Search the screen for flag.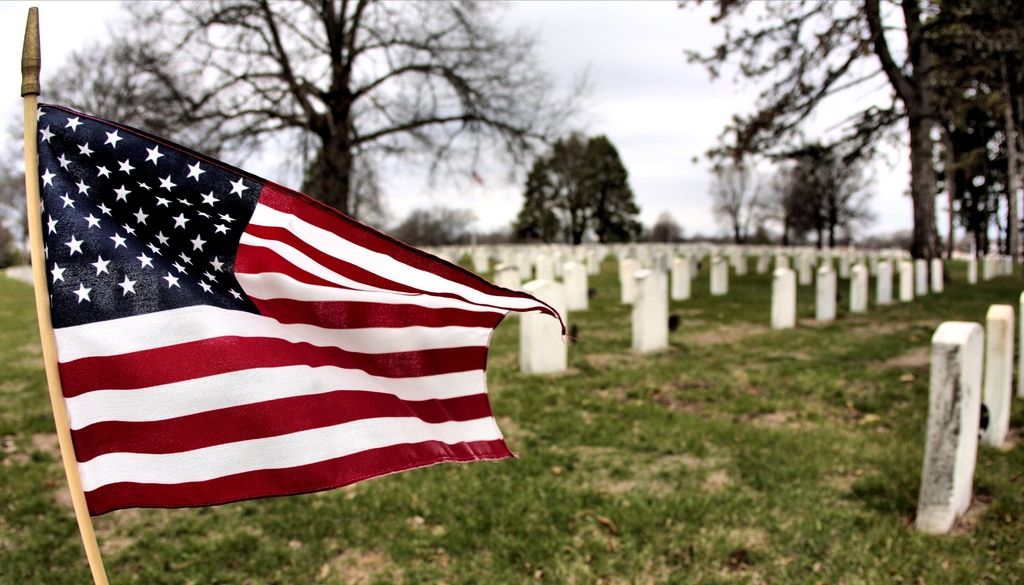
Found at 40:104:566:517.
